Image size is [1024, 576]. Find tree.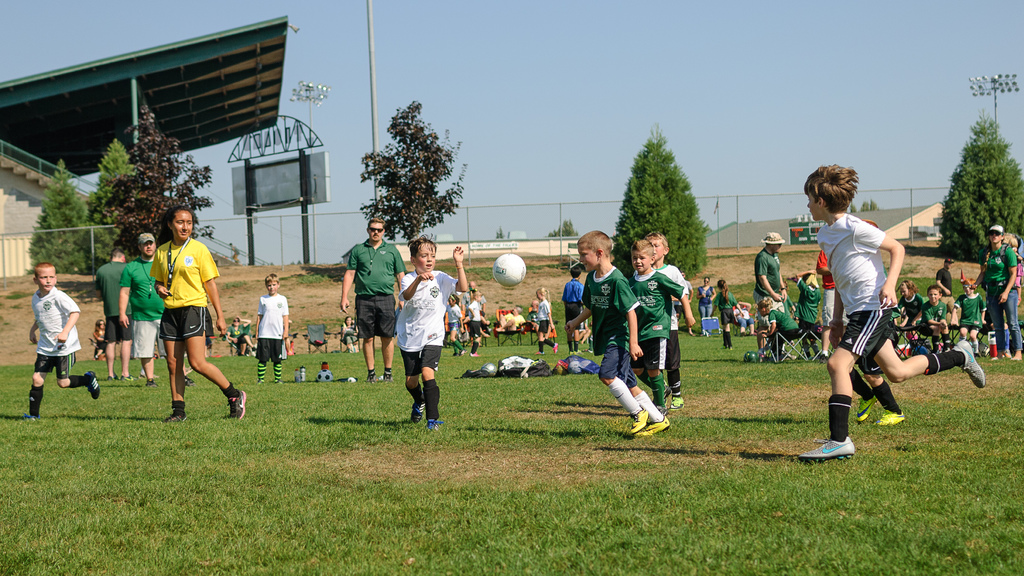
crop(850, 197, 880, 214).
